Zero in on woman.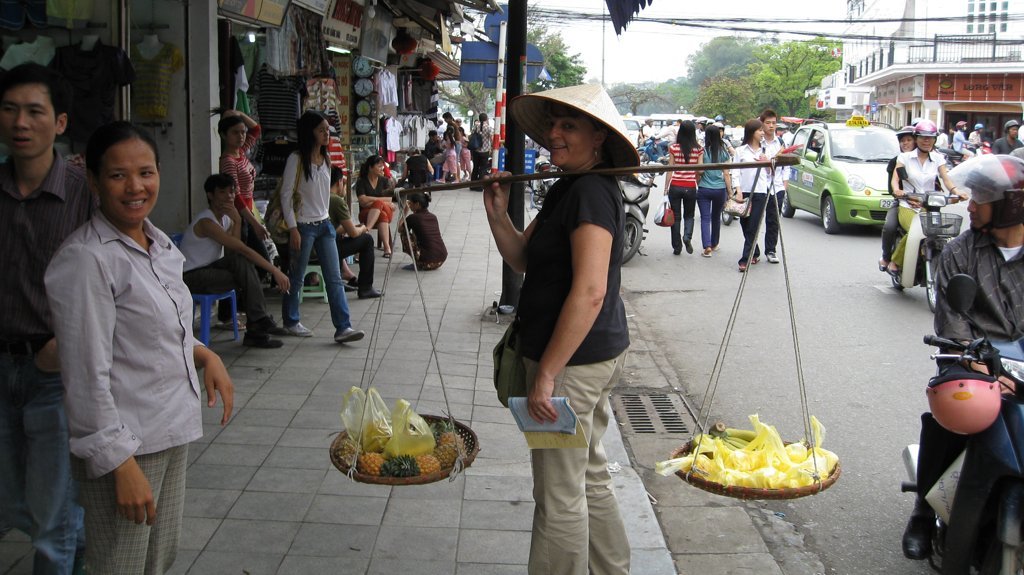
Zeroed in: region(482, 81, 633, 574).
